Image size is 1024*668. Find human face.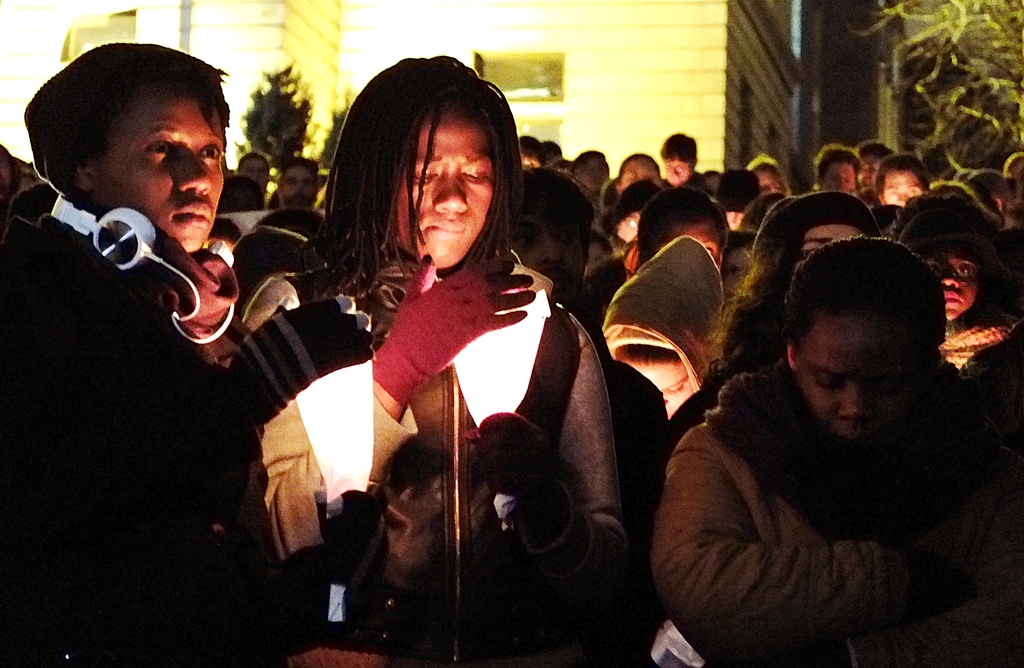
region(885, 165, 924, 207).
